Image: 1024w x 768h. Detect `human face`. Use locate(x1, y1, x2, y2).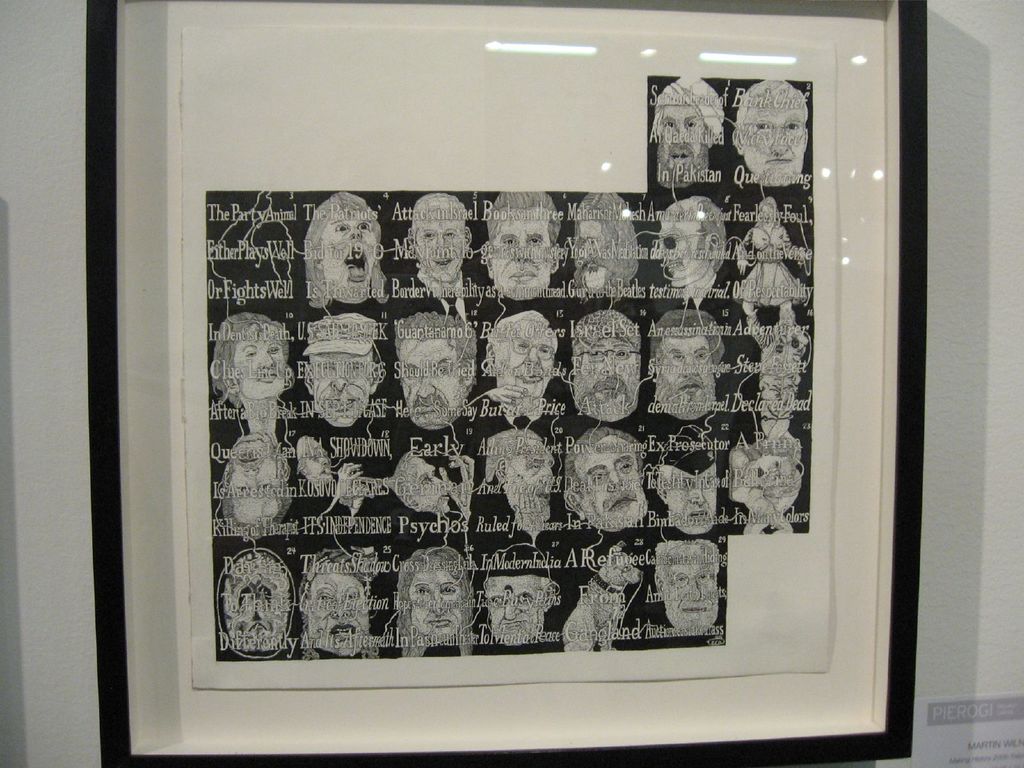
locate(660, 222, 707, 282).
